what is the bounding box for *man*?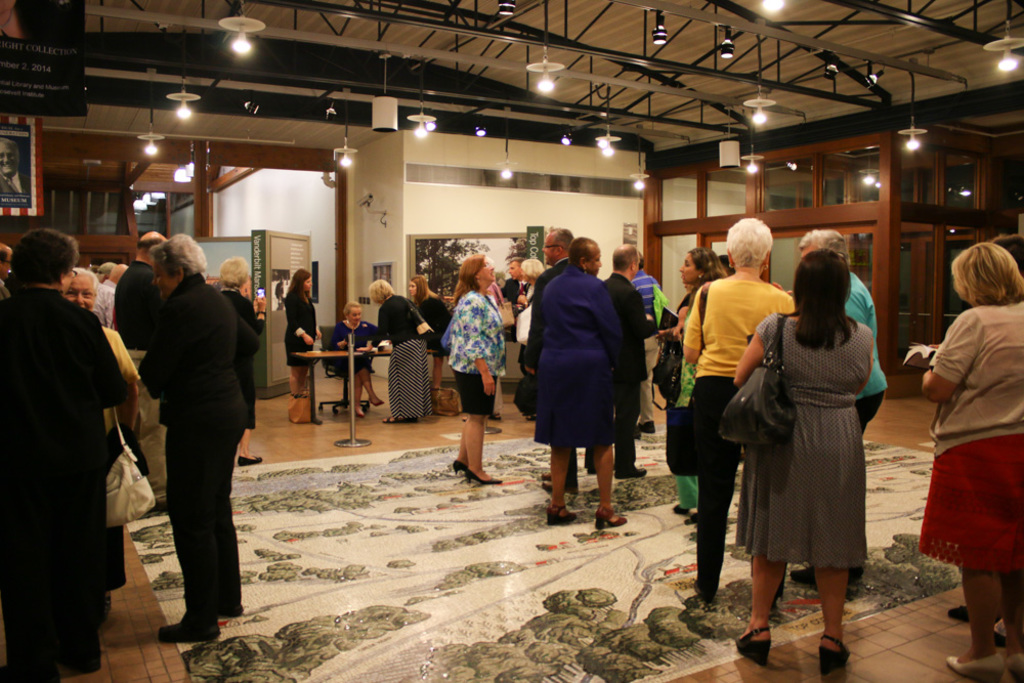
x1=628 y1=254 x2=664 y2=433.
